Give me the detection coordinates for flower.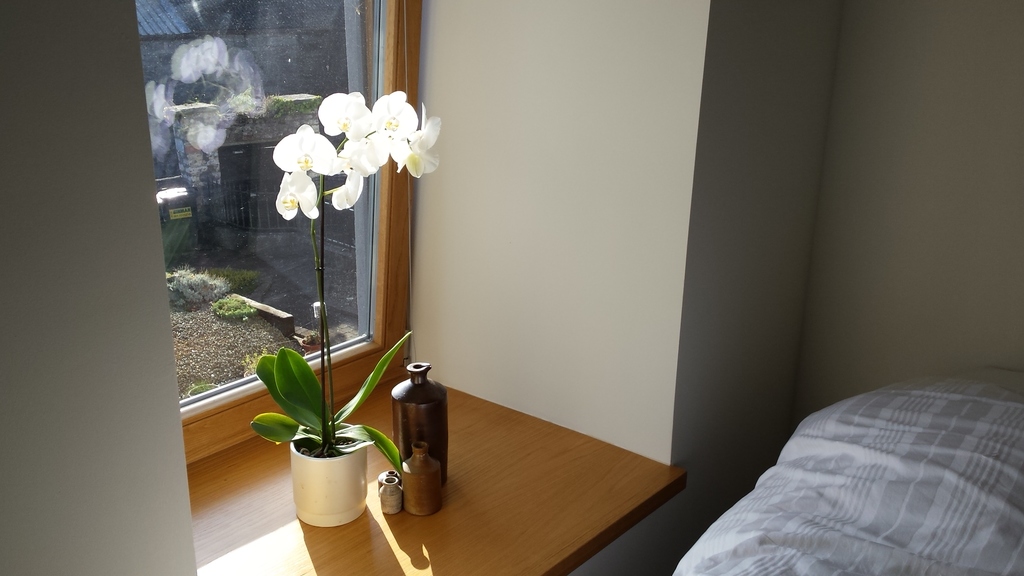
<region>399, 104, 444, 174</region>.
